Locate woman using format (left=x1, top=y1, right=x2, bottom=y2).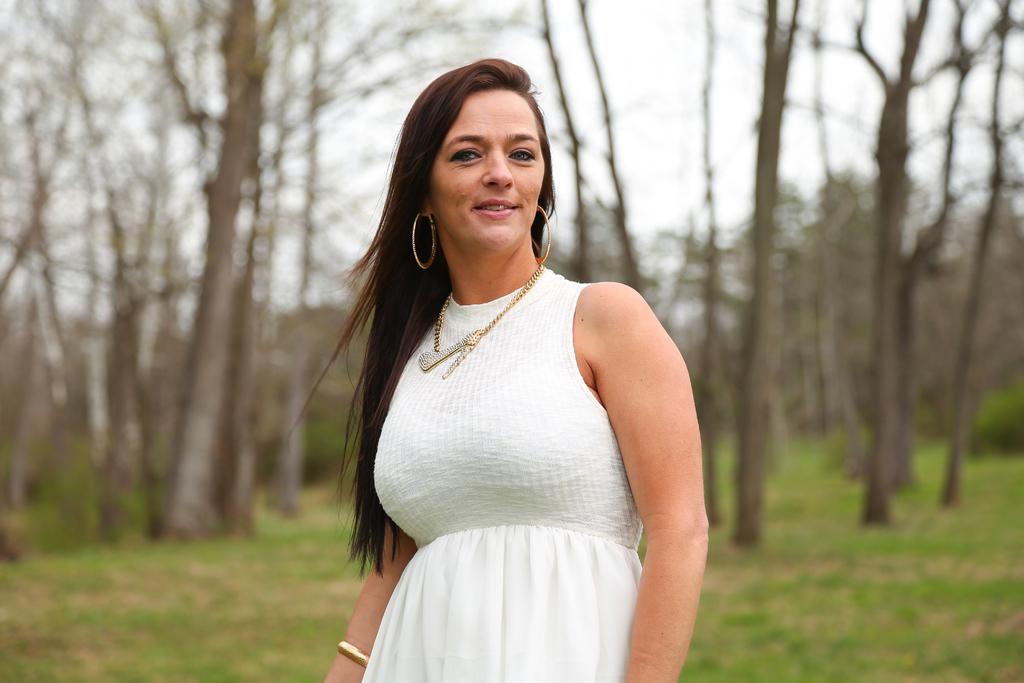
(left=313, top=62, right=719, bottom=682).
